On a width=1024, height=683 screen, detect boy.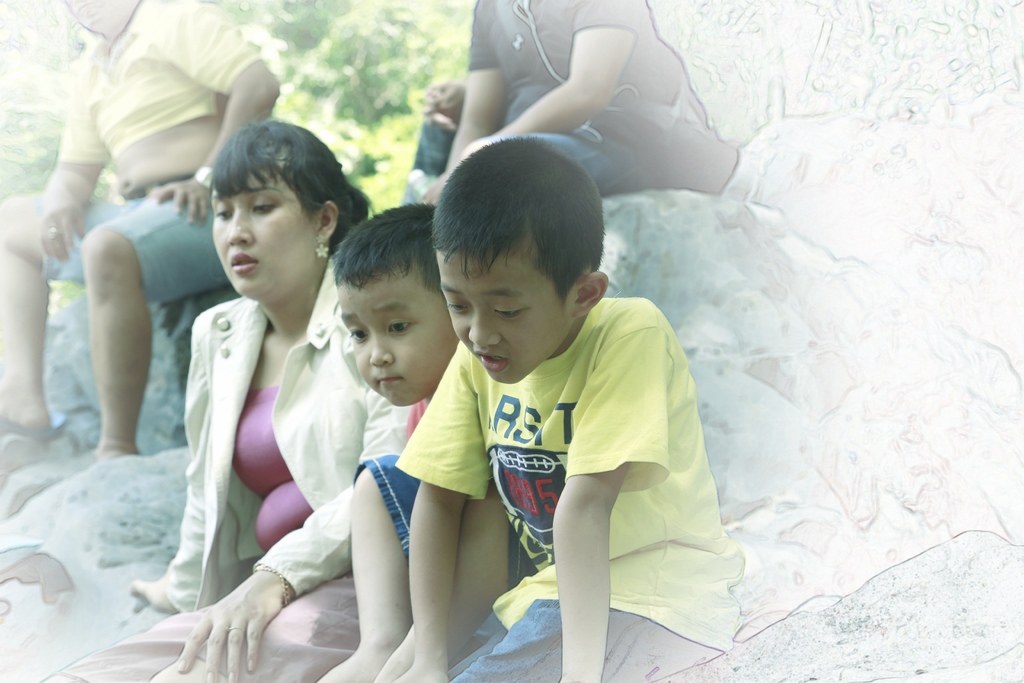
317,201,534,682.
